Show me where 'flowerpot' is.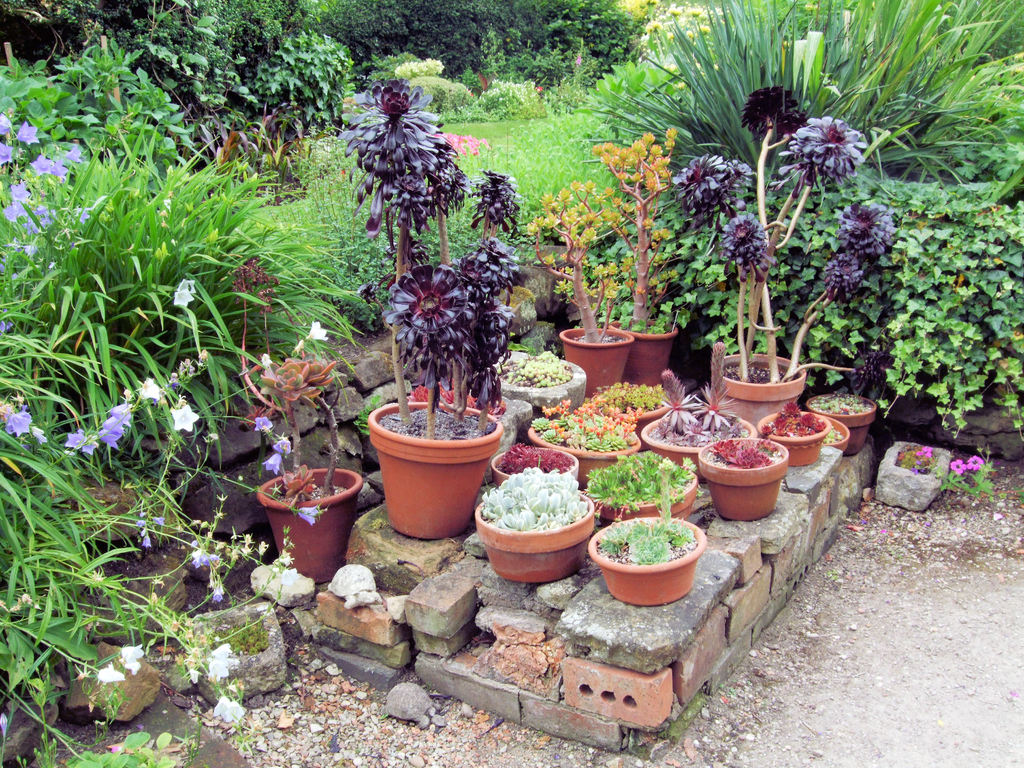
'flowerpot' is at <region>696, 445, 799, 529</region>.
